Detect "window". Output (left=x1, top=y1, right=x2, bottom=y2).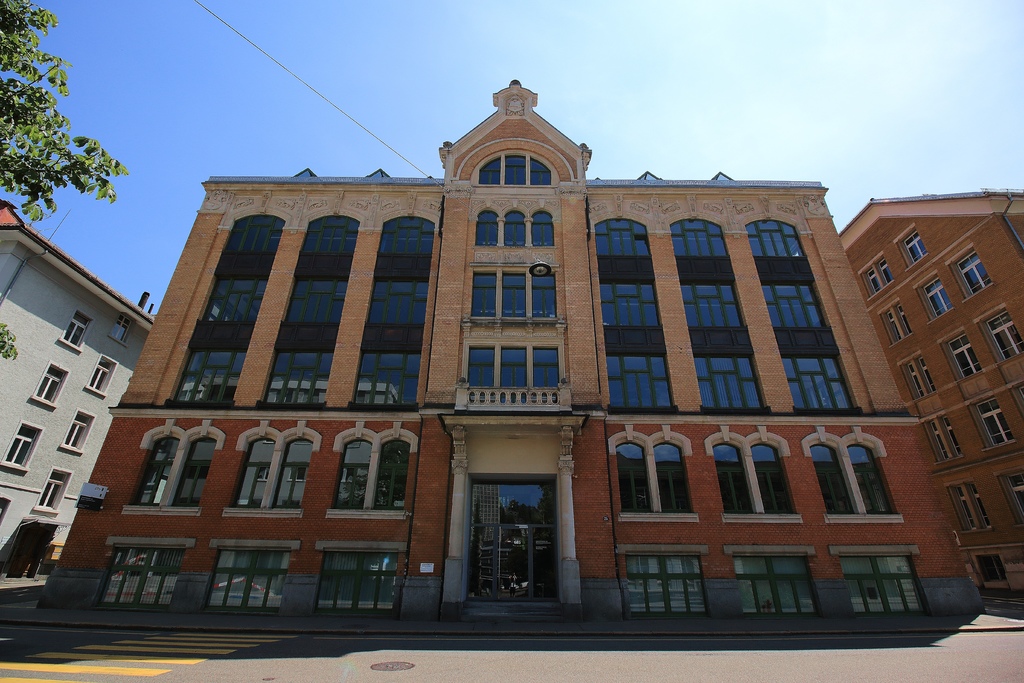
(left=952, top=487, right=995, bottom=532).
